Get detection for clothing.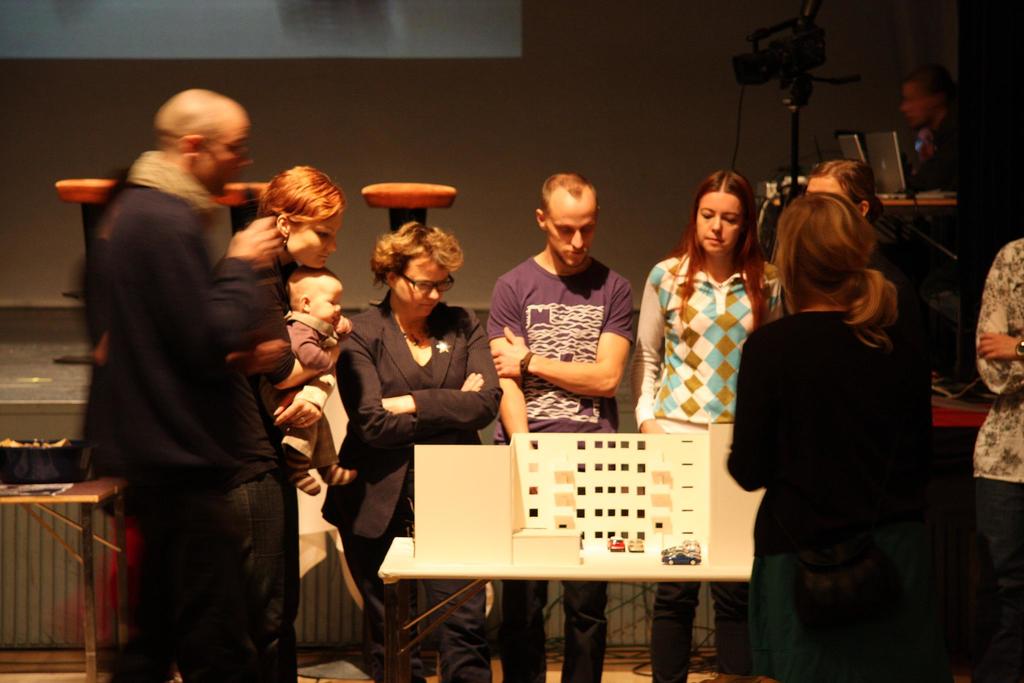
Detection: (873, 212, 978, 366).
